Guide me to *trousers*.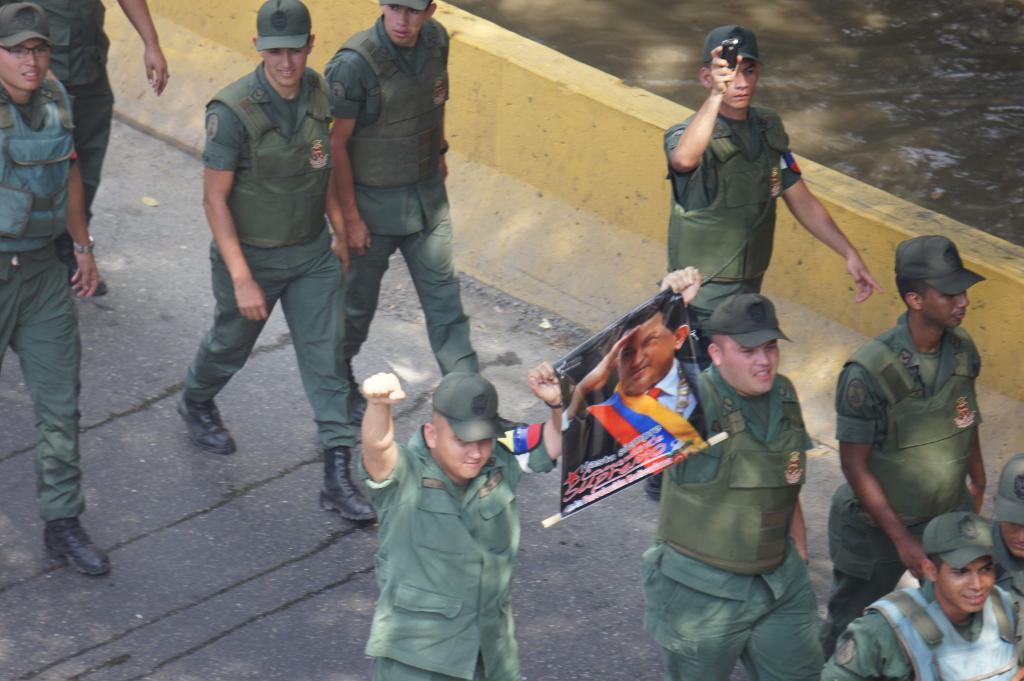
Guidance: locate(348, 214, 478, 378).
